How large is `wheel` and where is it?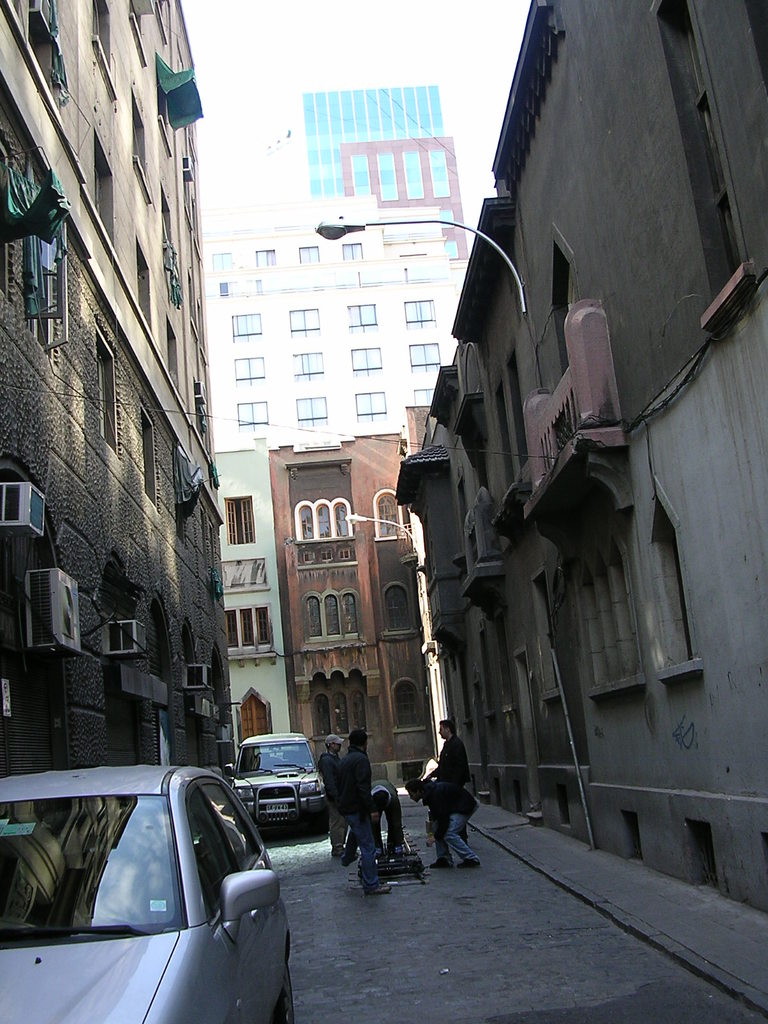
Bounding box: rect(268, 963, 301, 1020).
